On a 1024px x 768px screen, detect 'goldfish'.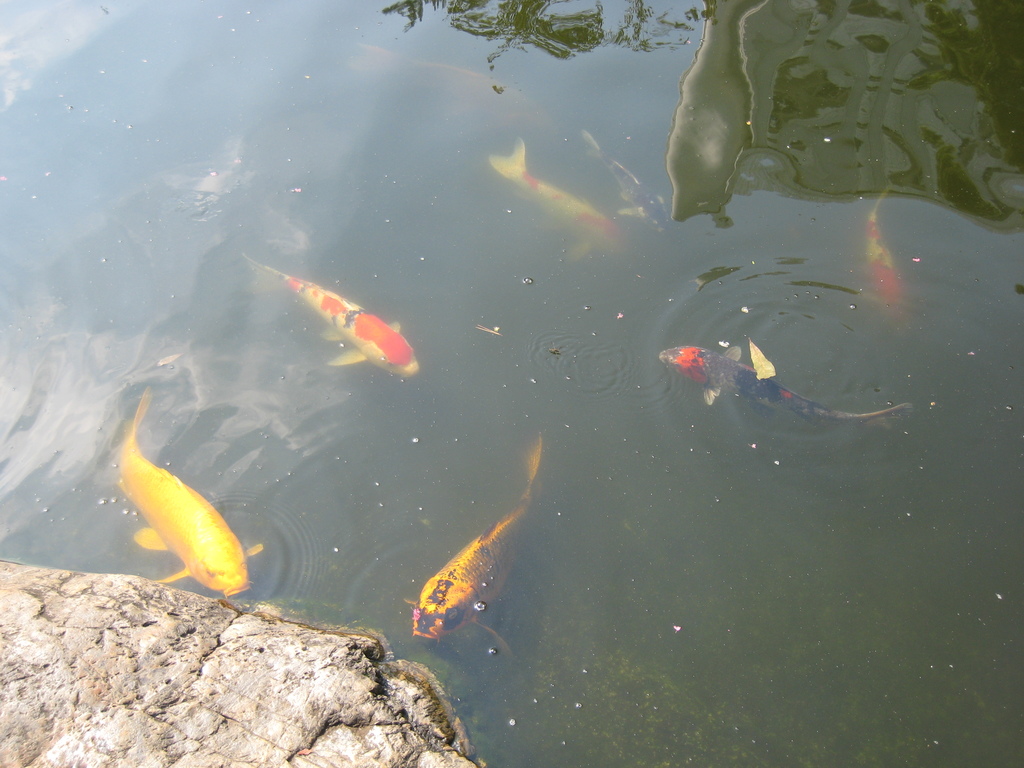
{"left": 410, "top": 436, "right": 545, "bottom": 639}.
